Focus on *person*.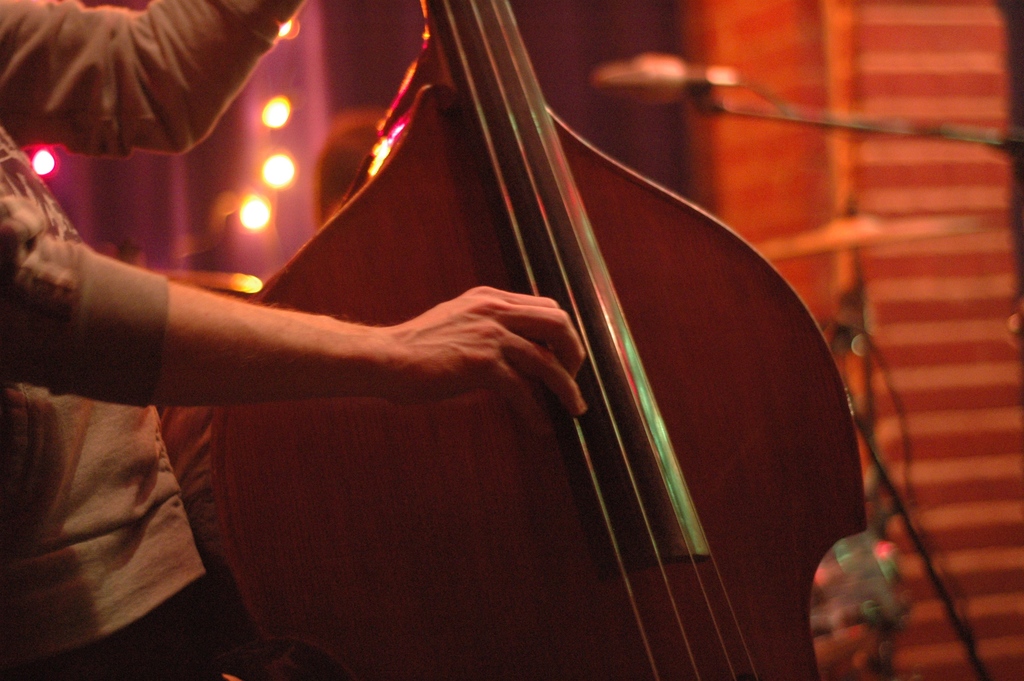
Focused at 0/0/584/680.
